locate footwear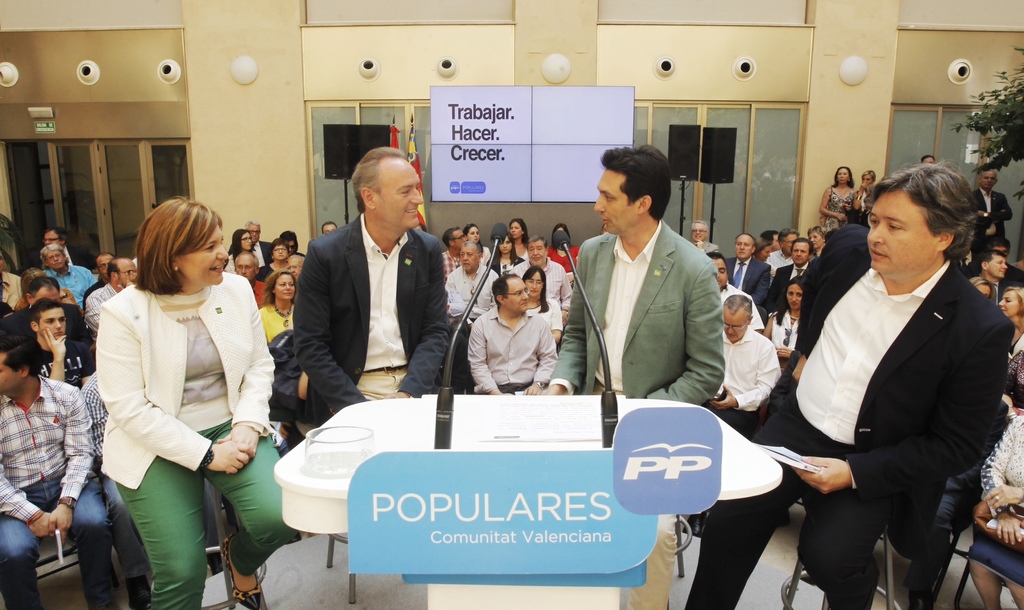
902,588,934,609
